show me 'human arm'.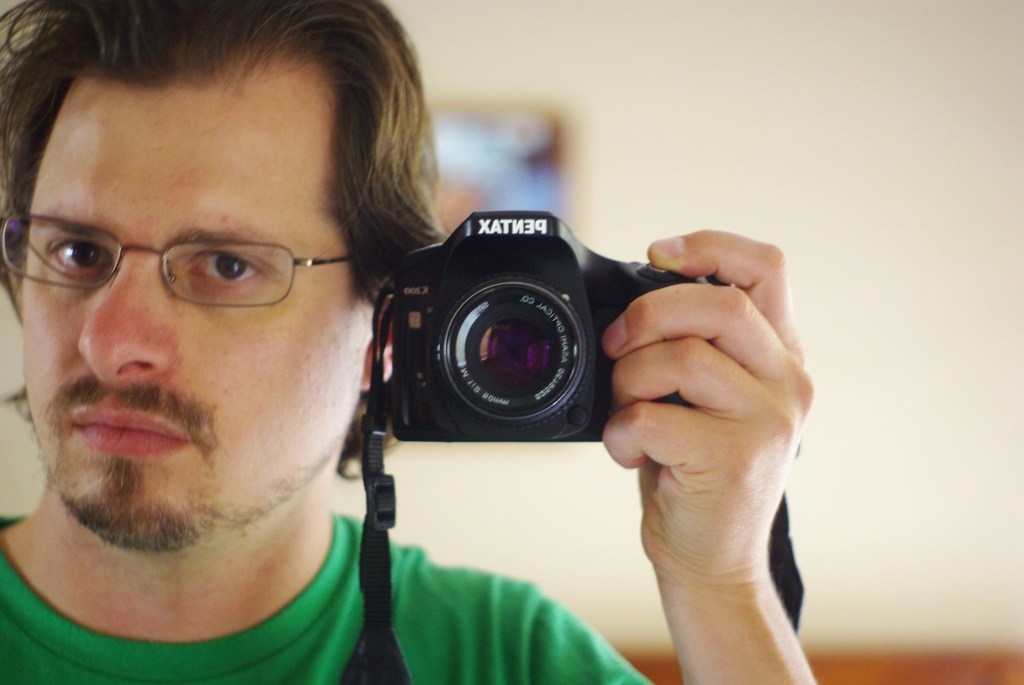
'human arm' is here: 582 205 821 684.
